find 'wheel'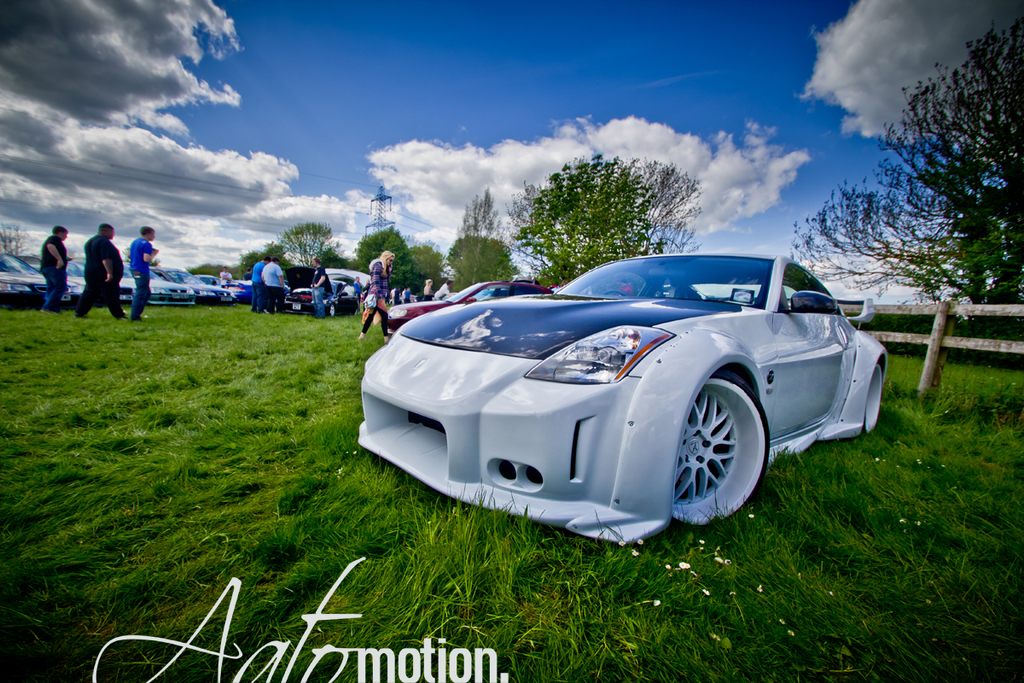
BBox(328, 306, 335, 314)
